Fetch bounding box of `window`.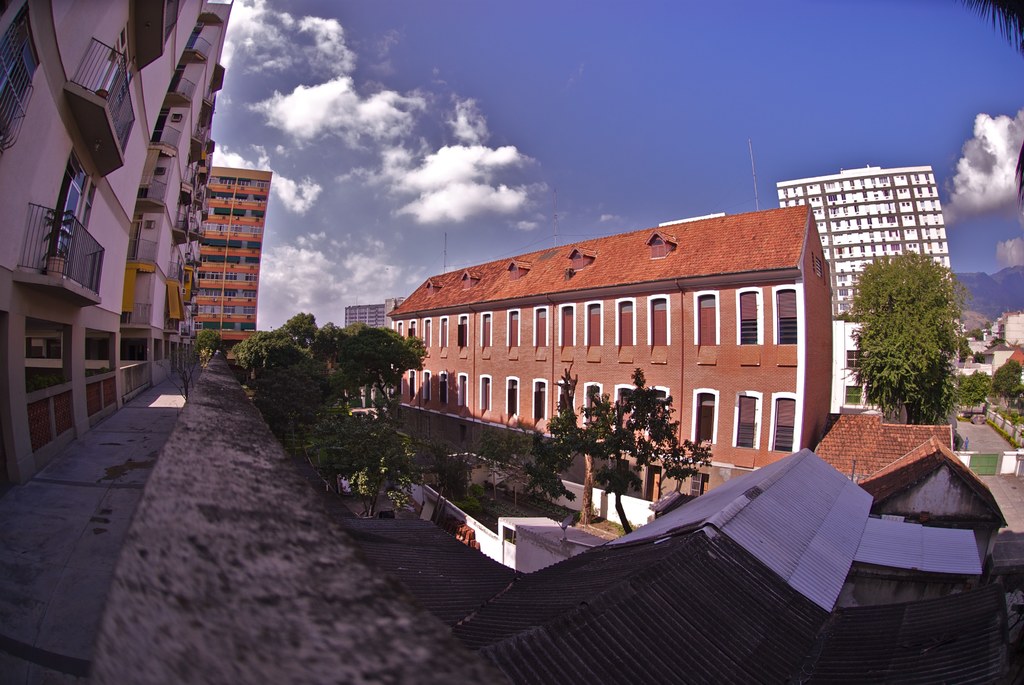
Bbox: pyautogui.locateOnScreen(654, 298, 666, 345).
